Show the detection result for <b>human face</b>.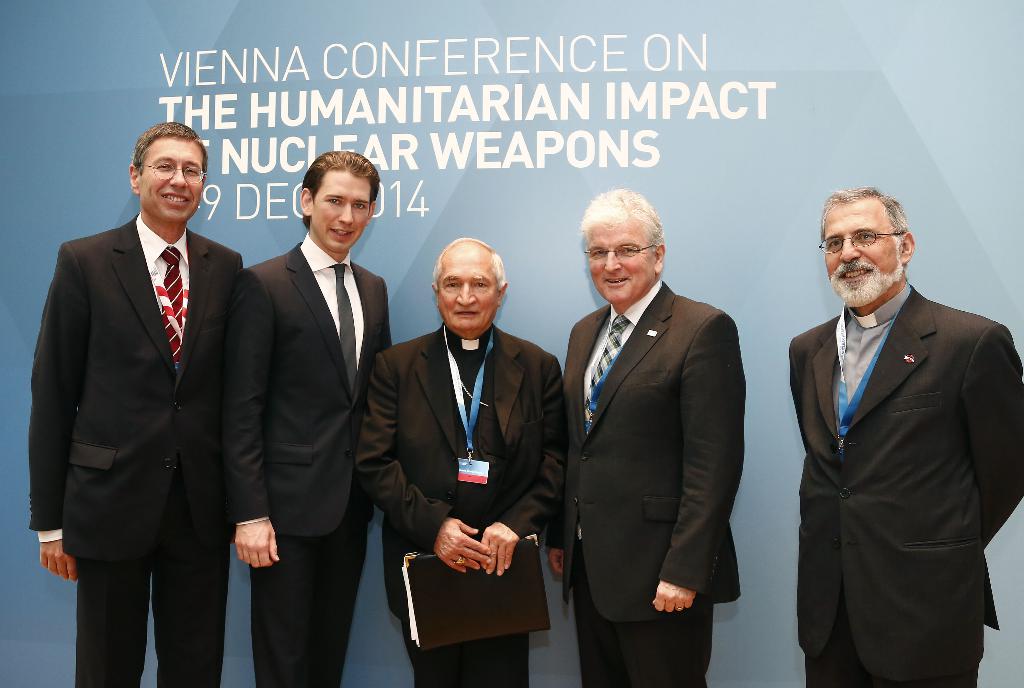
(x1=439, y1=253, x2=498, y2=332).
